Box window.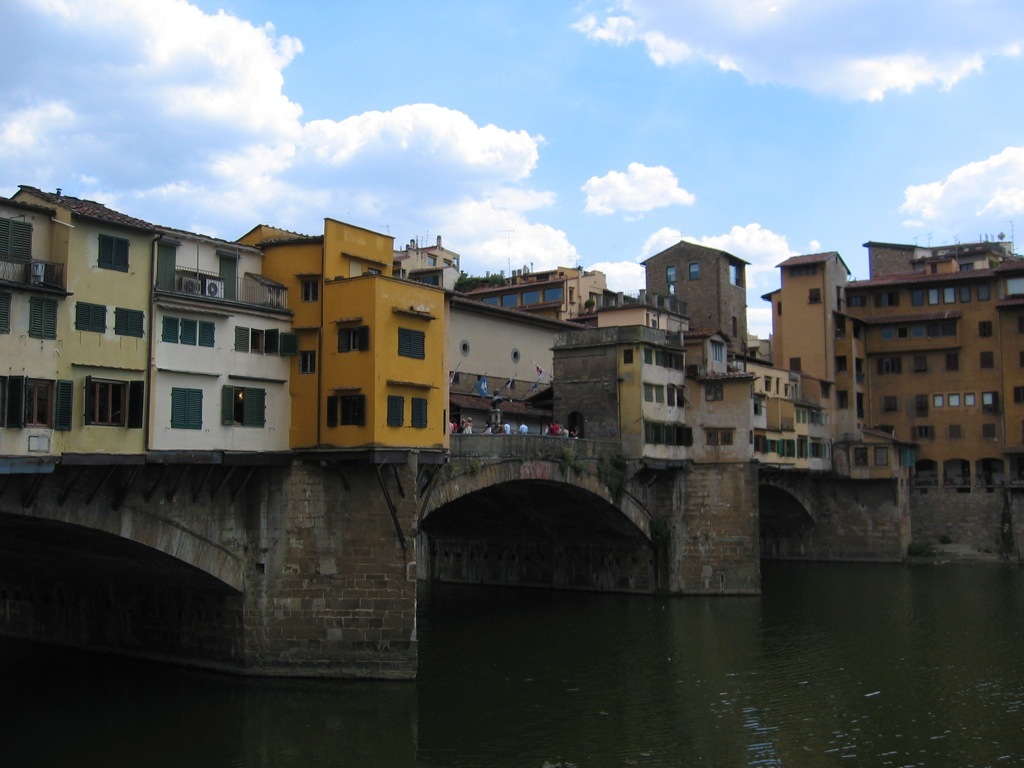
box=[878, 398, 894, 410].
